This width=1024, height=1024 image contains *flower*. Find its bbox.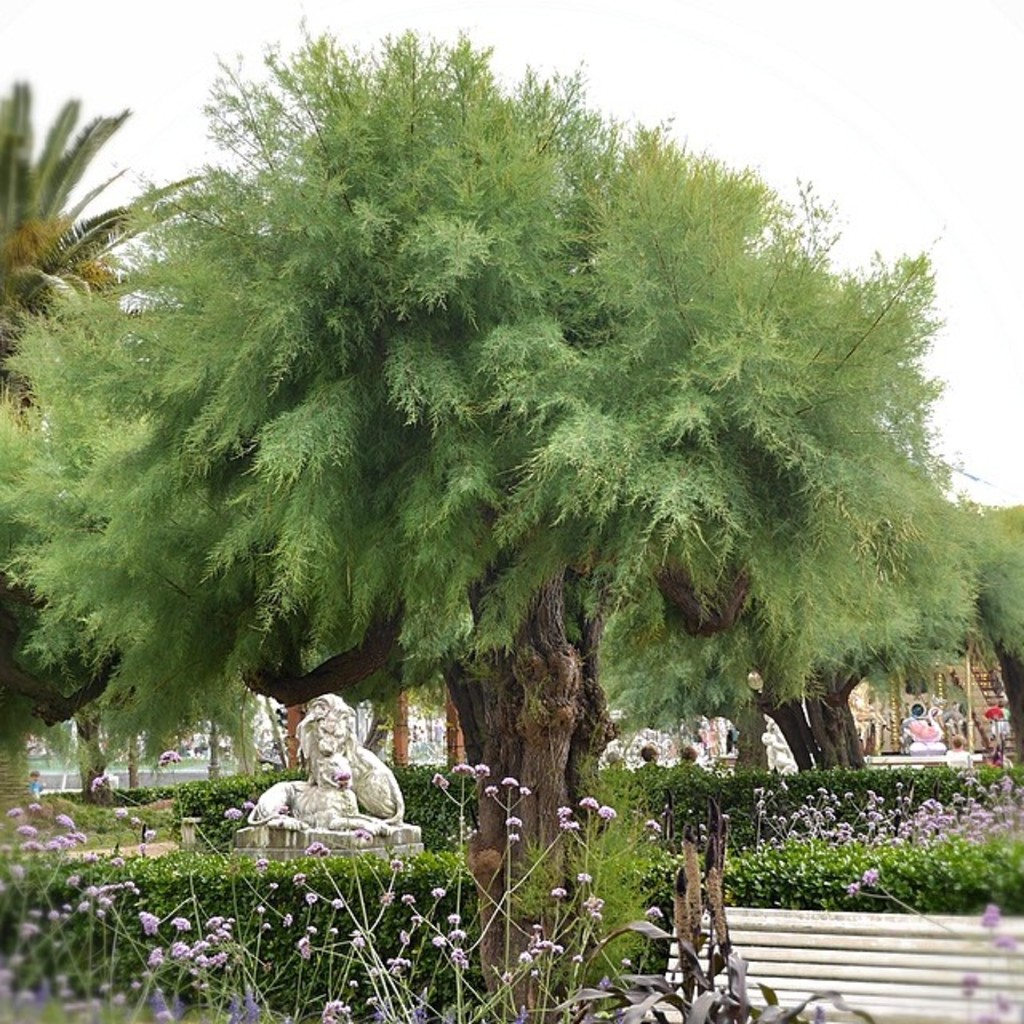
Rect(131, 978, 146, 992).
